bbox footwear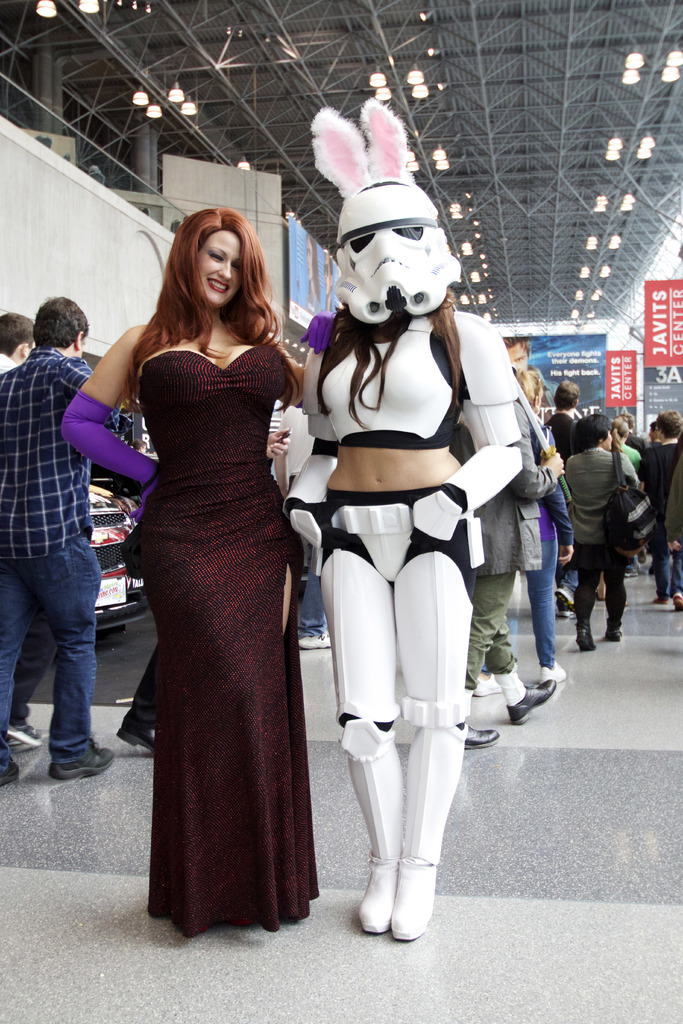
506 676 560 724
